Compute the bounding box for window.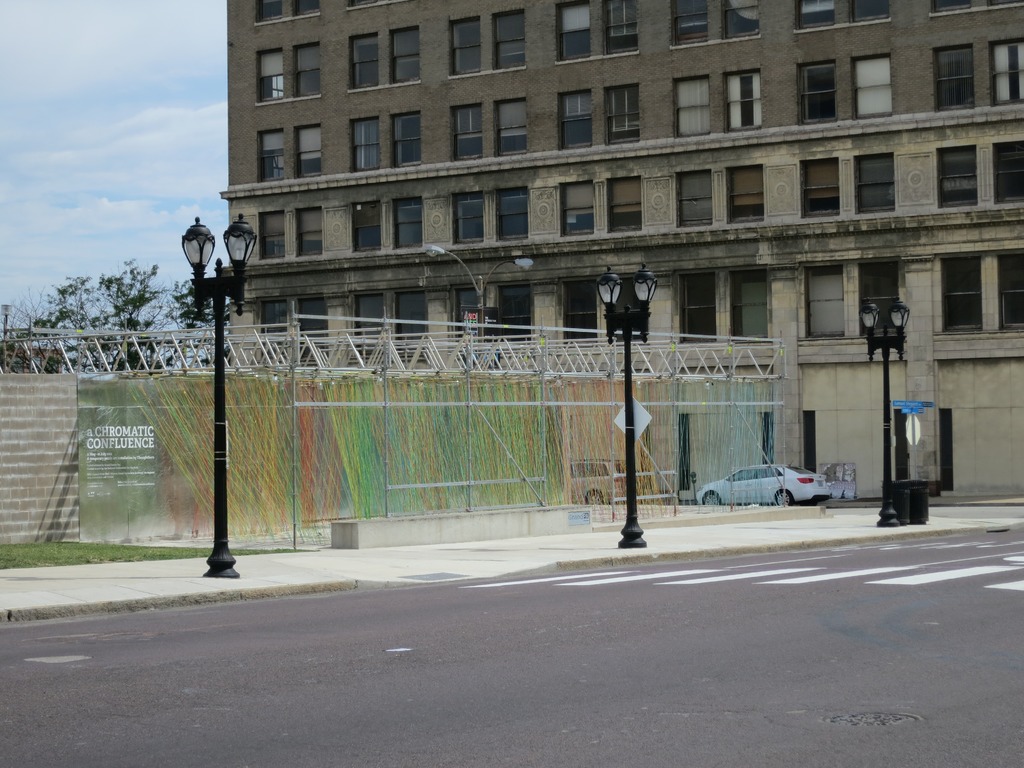
pyautogui.locateOnScreen(852, 56, 890, 113).
